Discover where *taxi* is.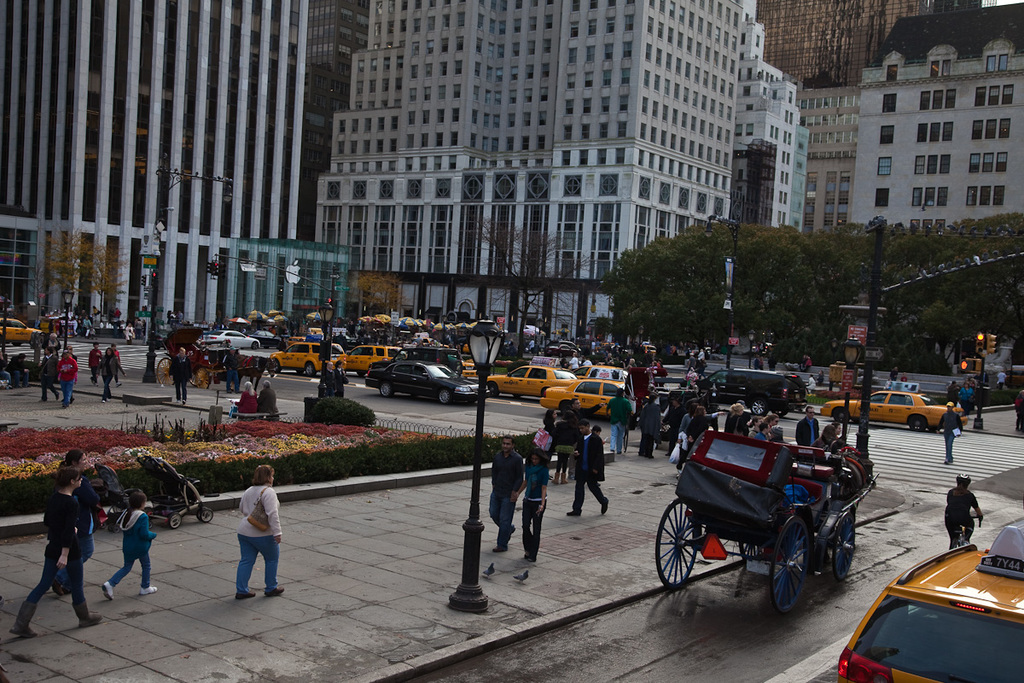
Discovered at Rect(0, 313, 40, 346).
